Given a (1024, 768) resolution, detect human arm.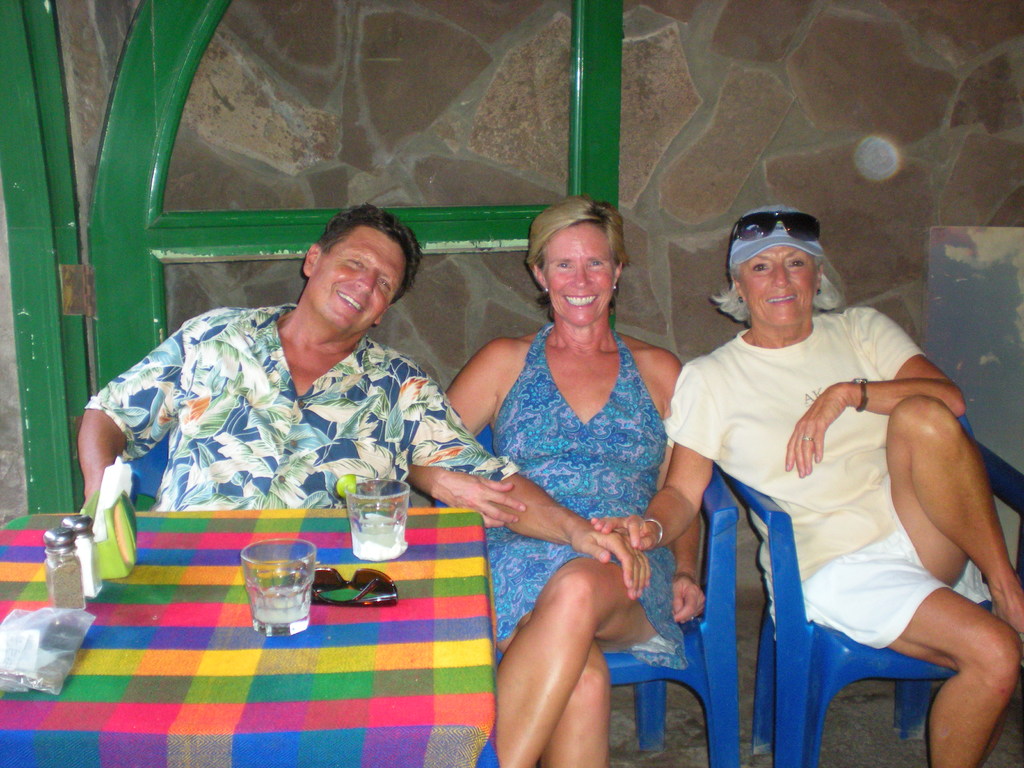
[x1=639, y1=351, x2=712, y2=627].
